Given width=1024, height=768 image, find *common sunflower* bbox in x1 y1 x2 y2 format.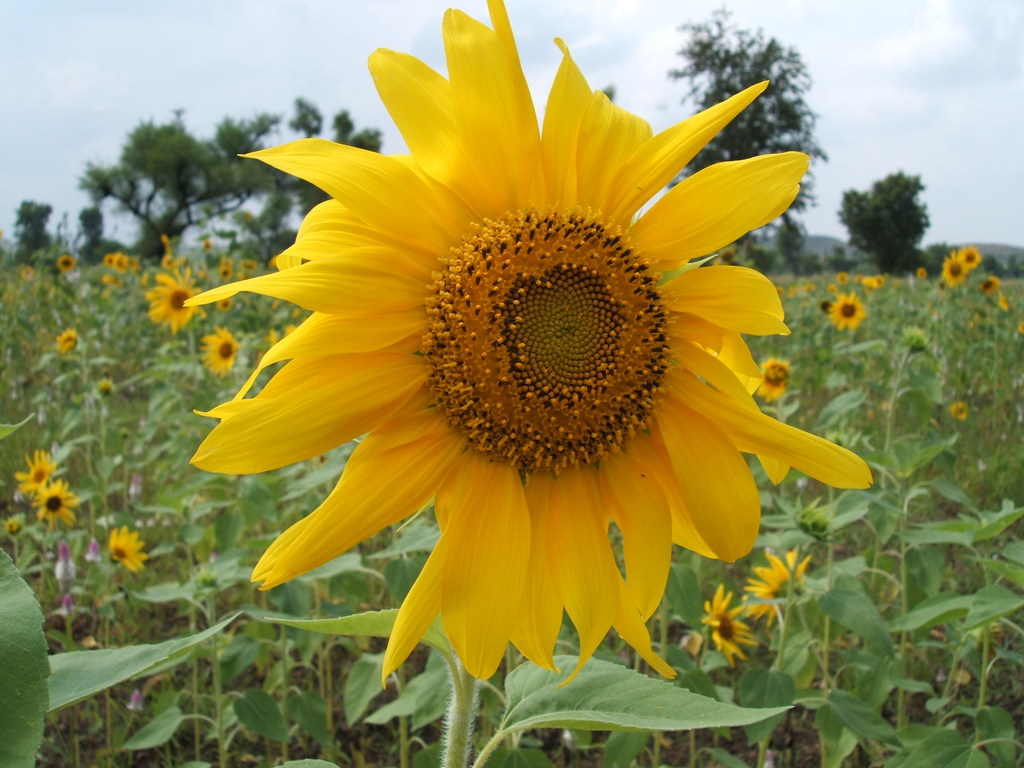
985 275 998 297.
